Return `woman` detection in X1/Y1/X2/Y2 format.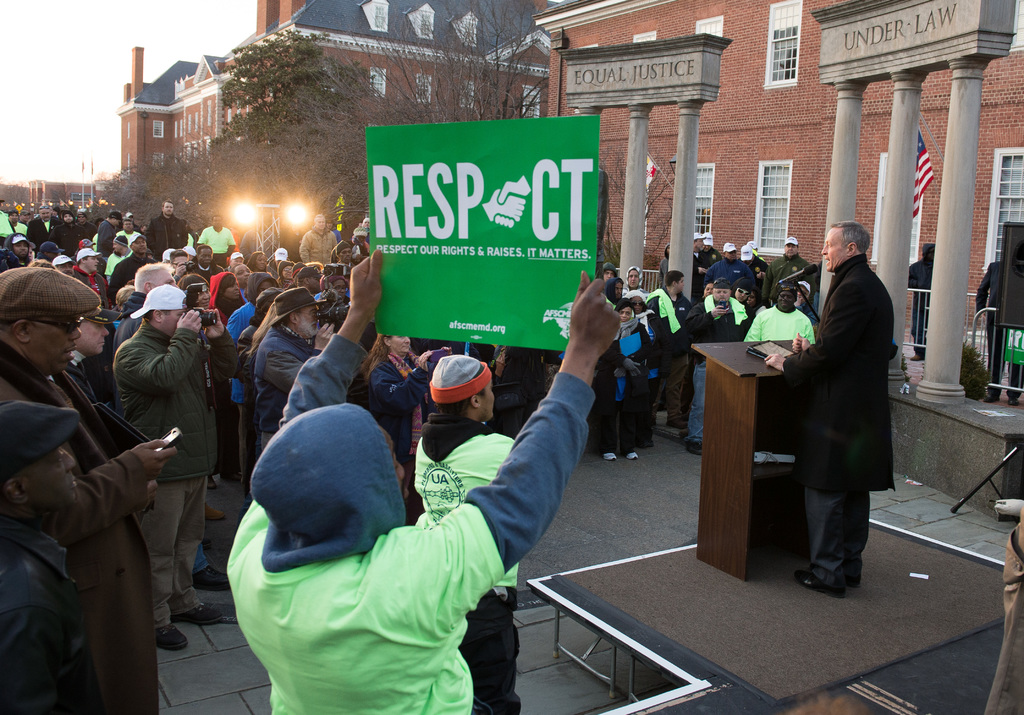
362/331/450/515.
